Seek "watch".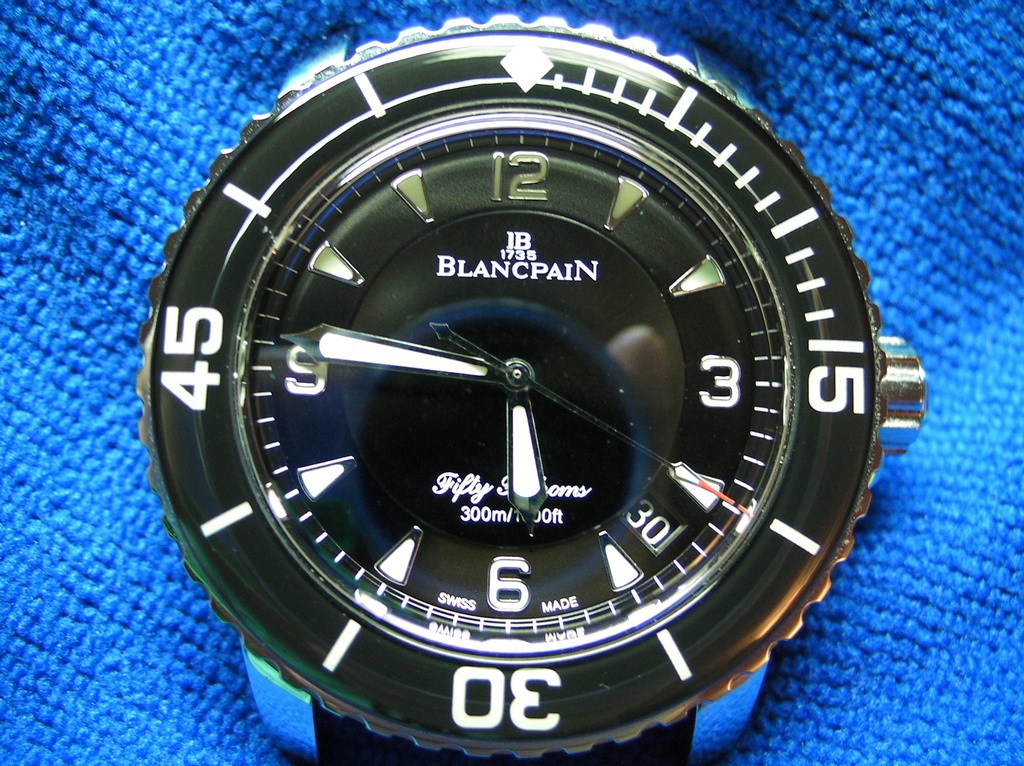
x1=132 y1=6 x2=927 y2=765.
